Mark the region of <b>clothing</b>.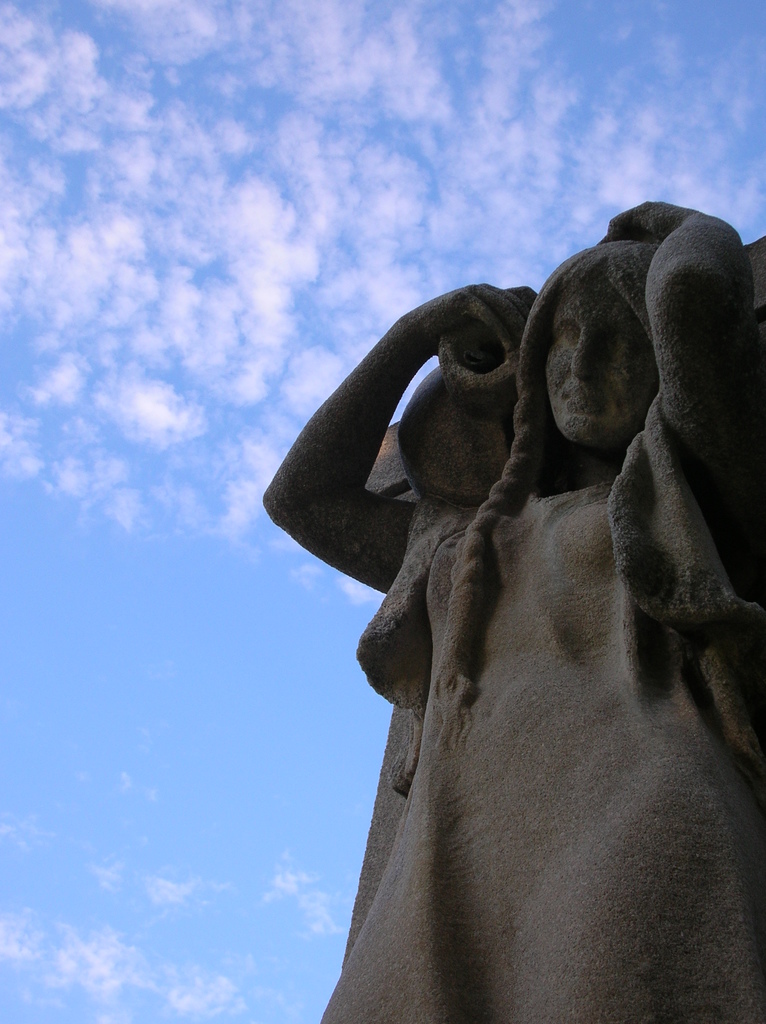
Region: 270, 208, 753, 1023.
